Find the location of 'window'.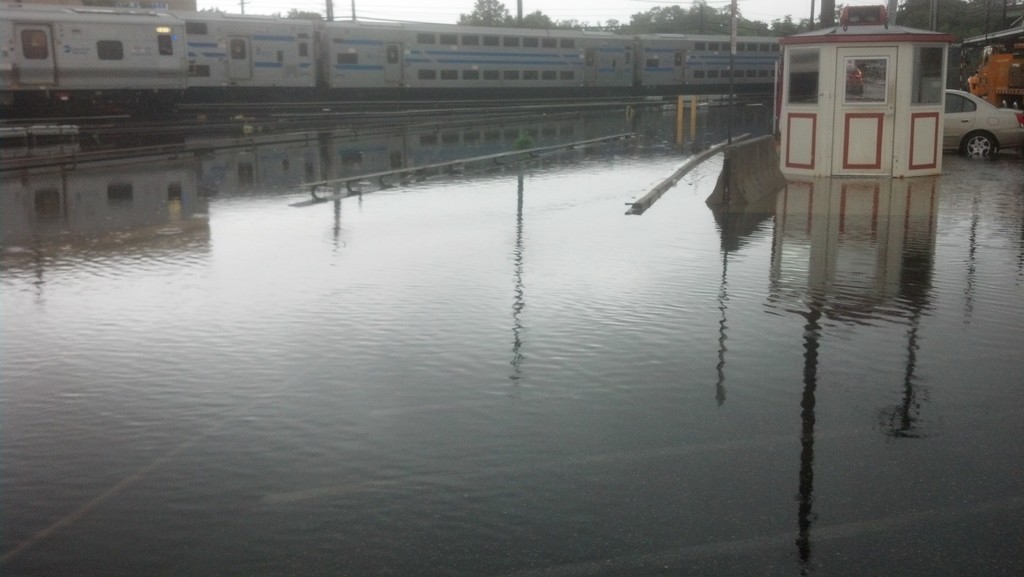
Location: region(456, 36, 483, 46).
